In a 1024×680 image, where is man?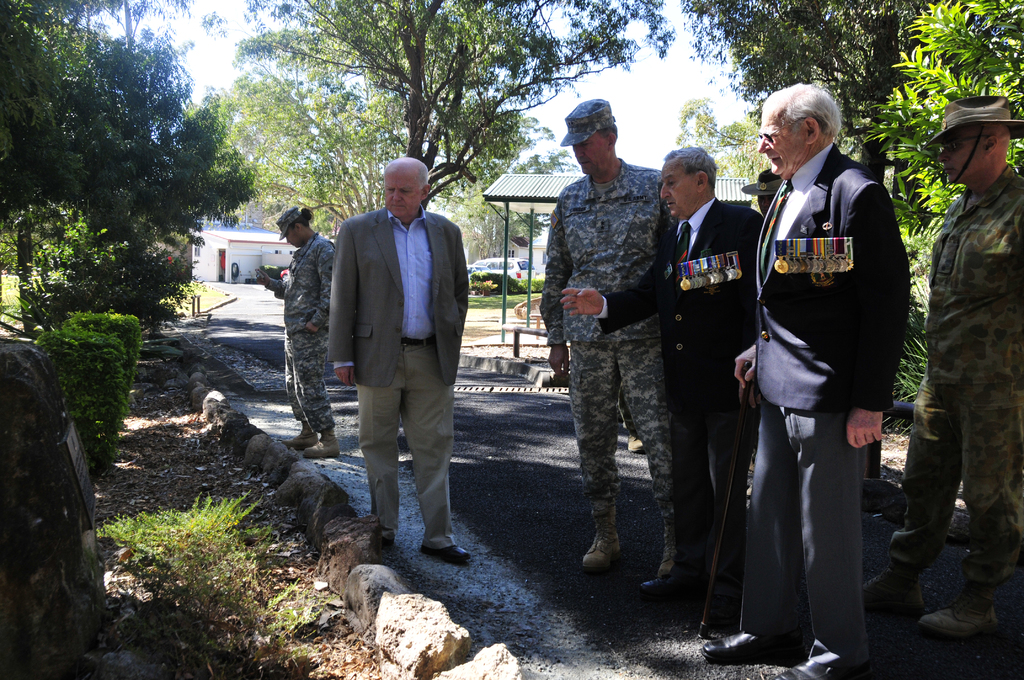
pyautogui.locateOnScreen(535, 93, 692, 582).
